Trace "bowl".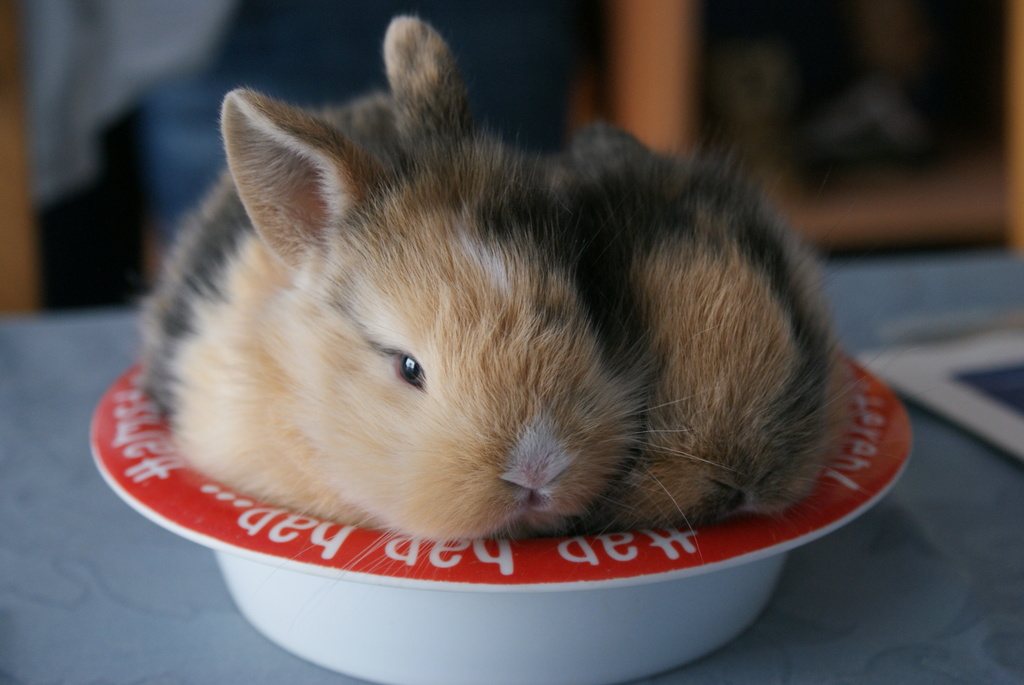
Traced to (86, 355, 918, 684).
